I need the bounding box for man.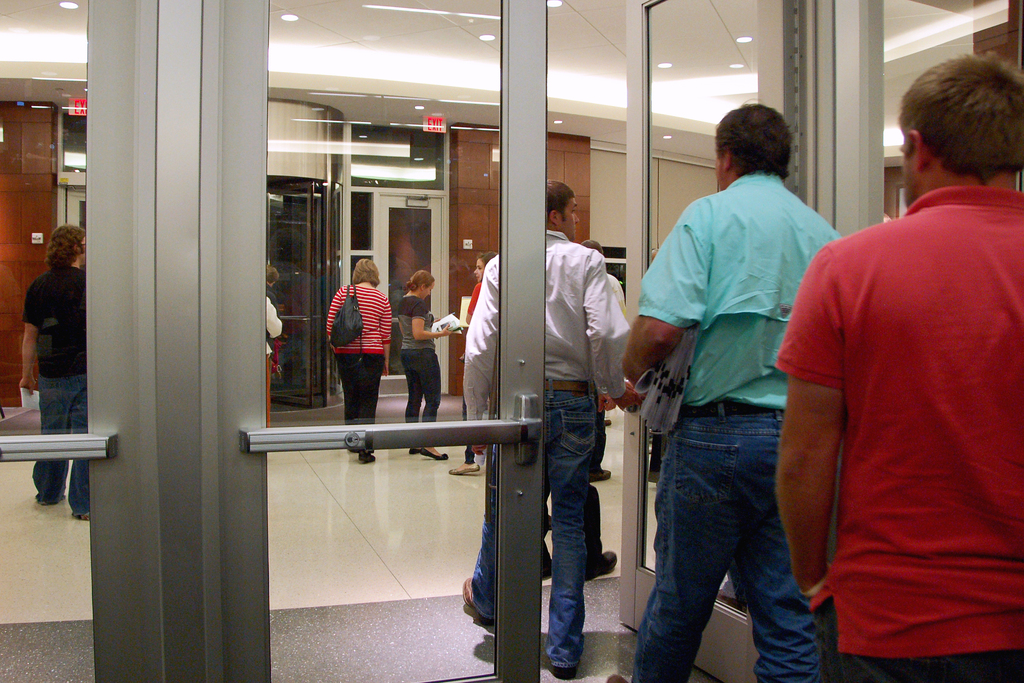
Here it is: (774, 50, 1023, 682).
